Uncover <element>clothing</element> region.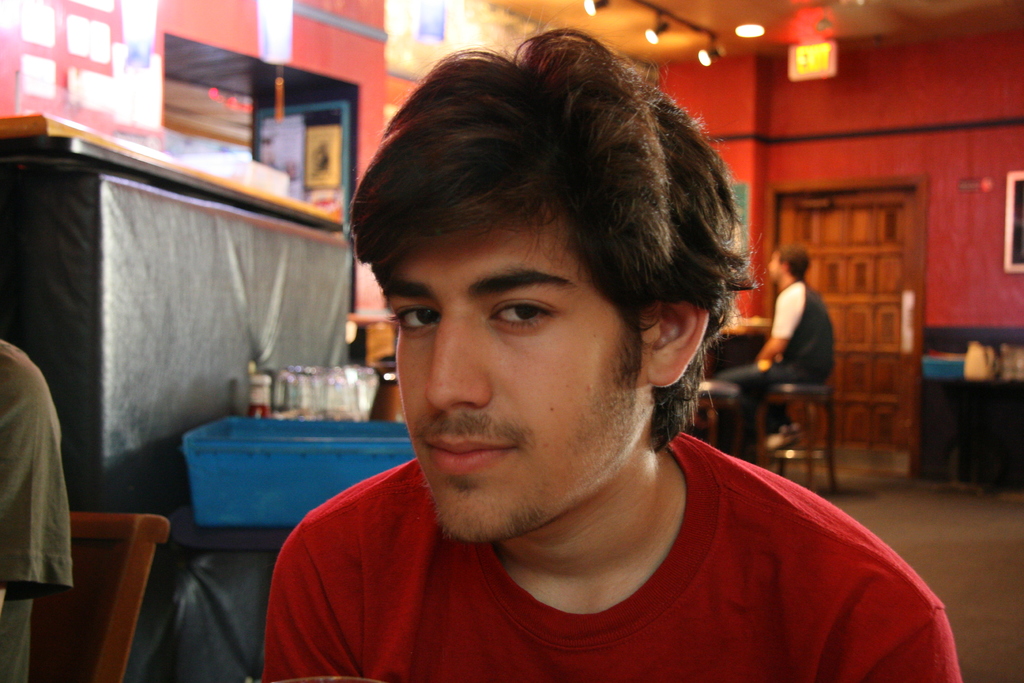
Uncovered: detection(692, 272, 844, 403).
